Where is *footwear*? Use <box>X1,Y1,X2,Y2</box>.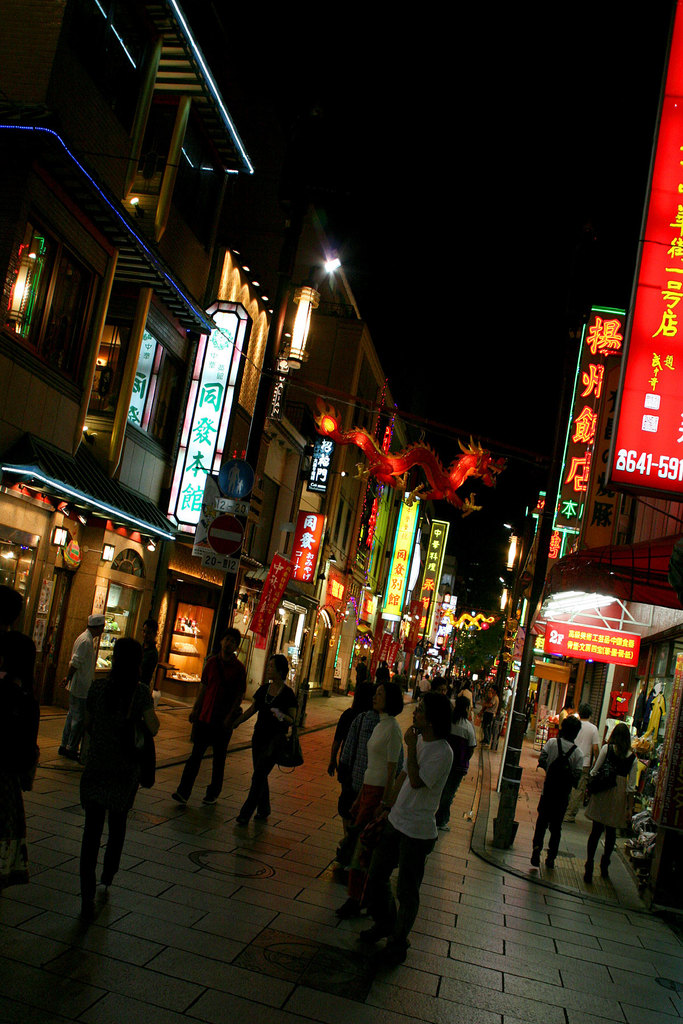
<box>66,746,80,764</box>.
